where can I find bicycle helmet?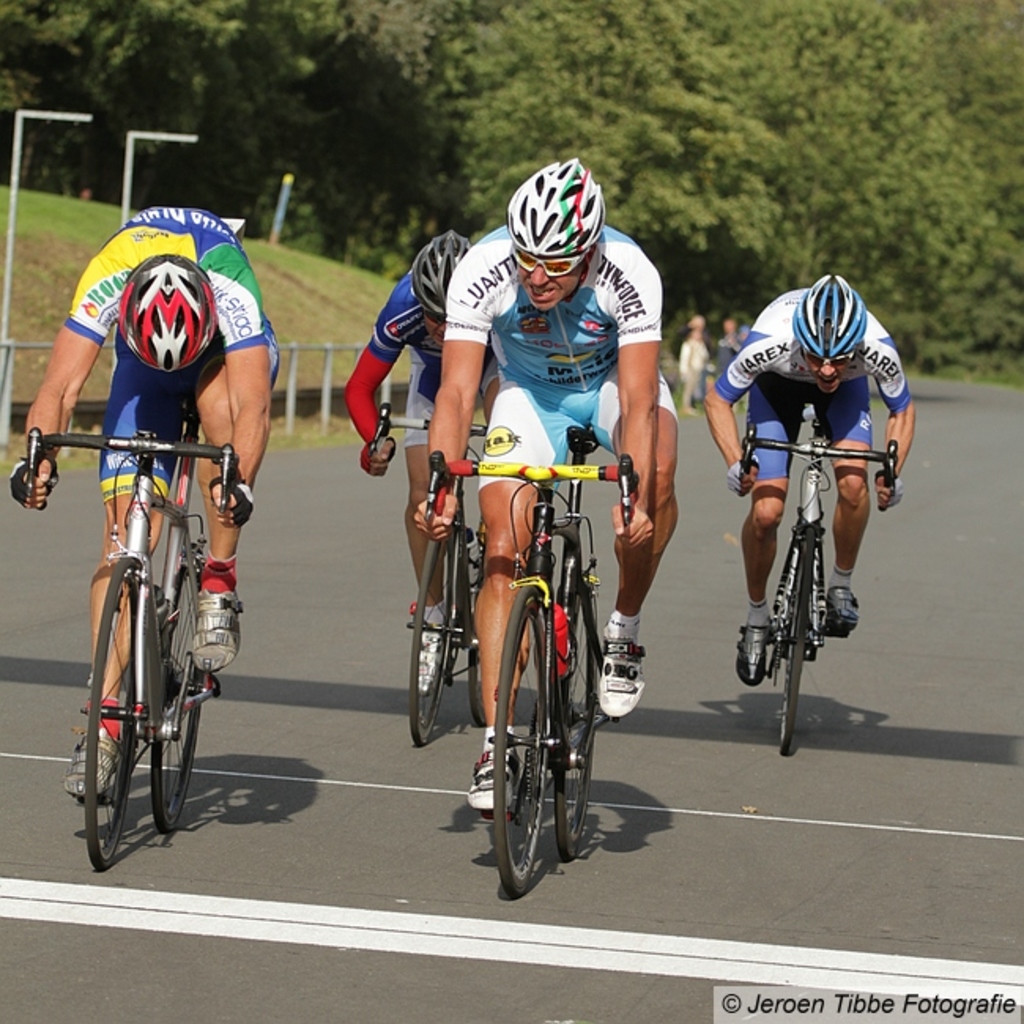
You can find it at x1=120, y1=250, x2=217, y2=365.
